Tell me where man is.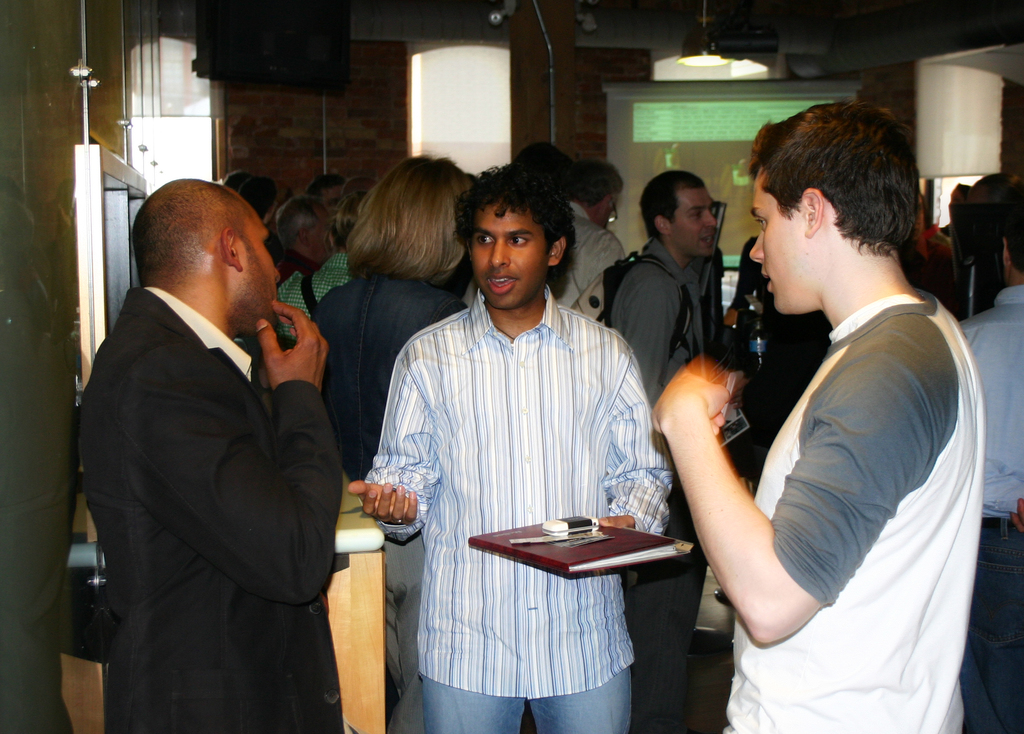
man is at (x1=465, y1=153, x2=637, y2=323).
